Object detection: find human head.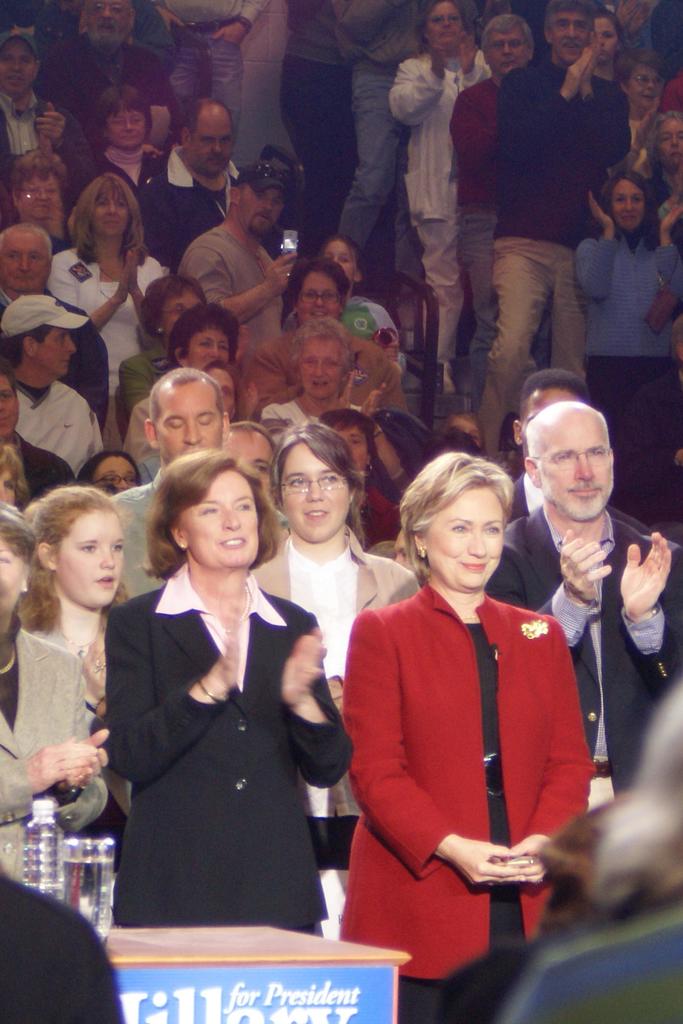
region(0, 29, 42, 93).
